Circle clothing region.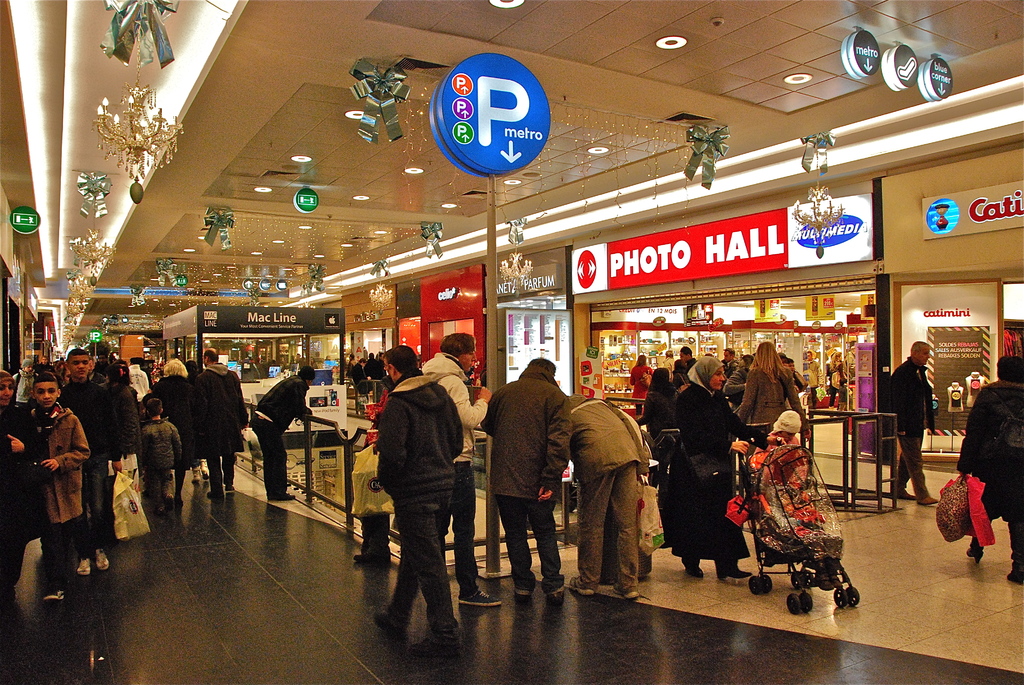
Region: (59, 379, 115, 552).
